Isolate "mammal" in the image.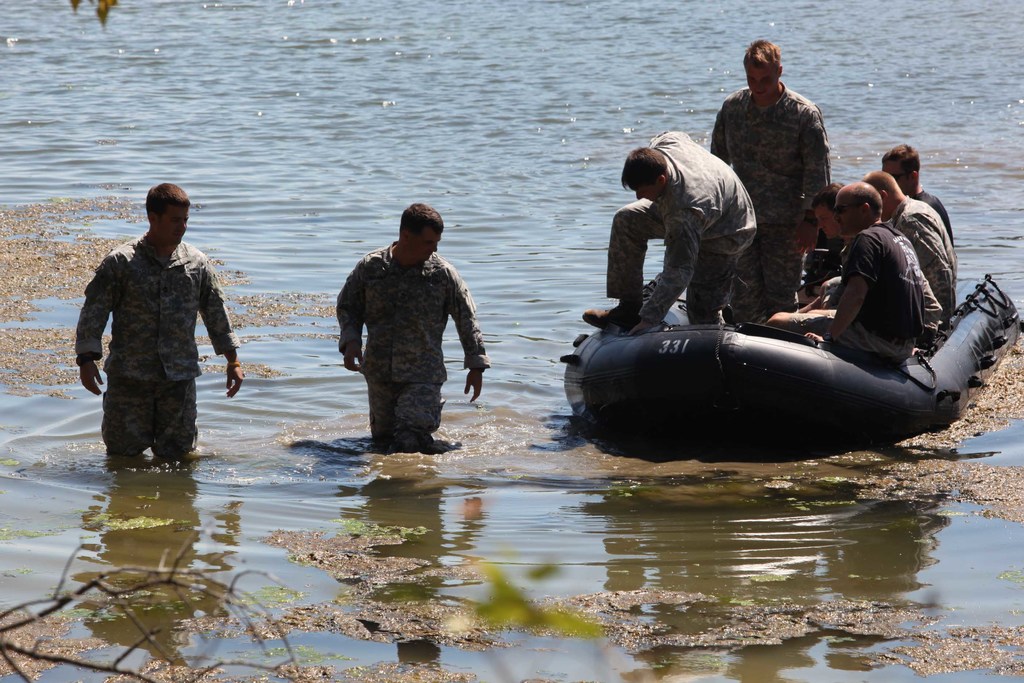
Isolated region: x1=880 y1=144 x2=954 y2=249.
